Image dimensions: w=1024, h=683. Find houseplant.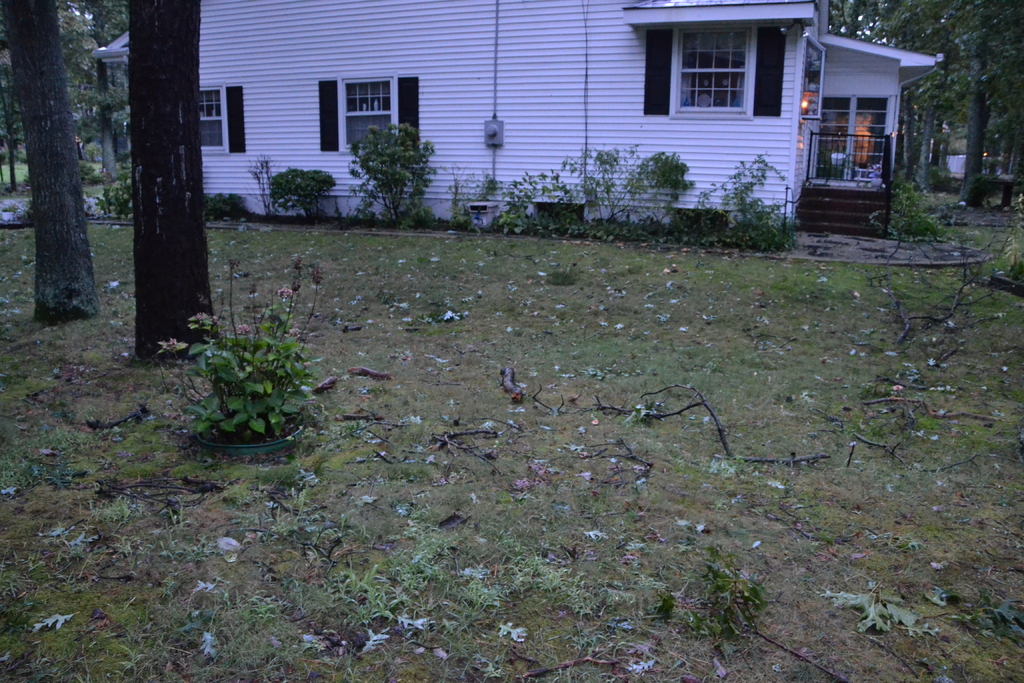
[x1=960, y1=172, x2=997, y2=215].
